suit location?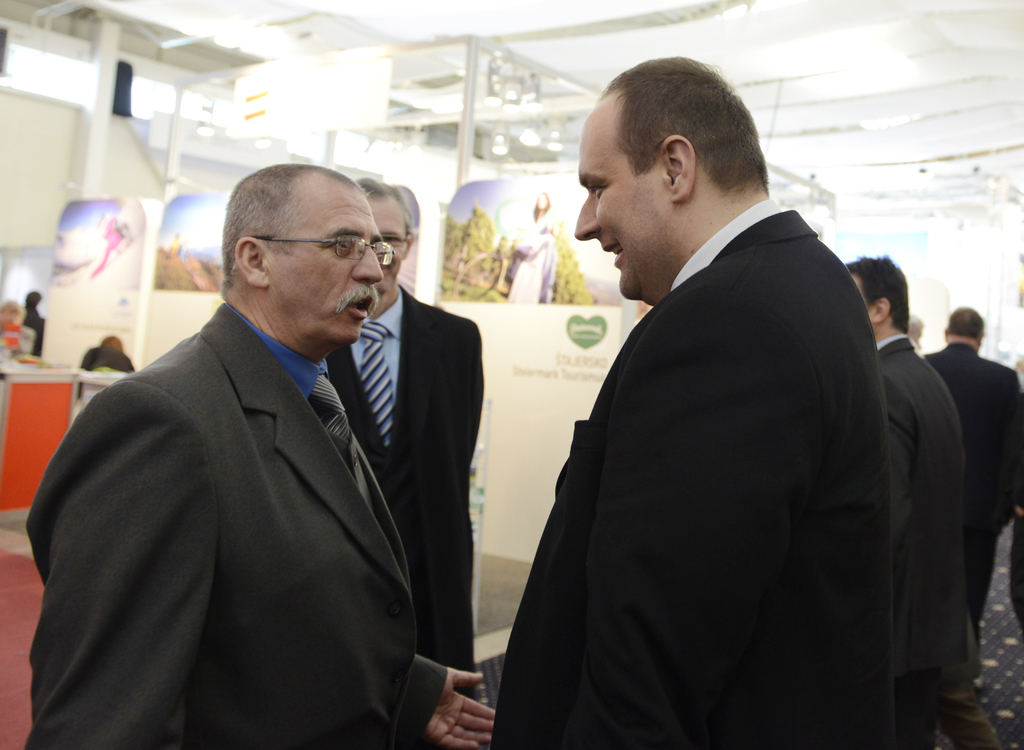
(325,277,484,749)
